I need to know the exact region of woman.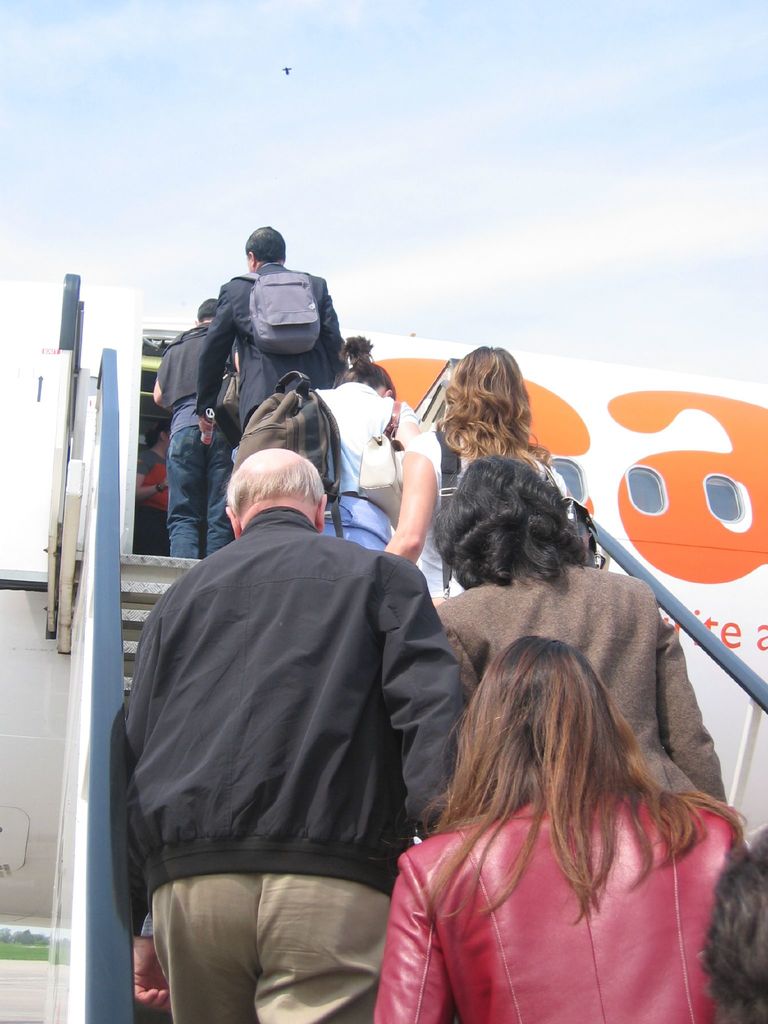
Region: [left=364, top=588, right=754, bottom=1023].
